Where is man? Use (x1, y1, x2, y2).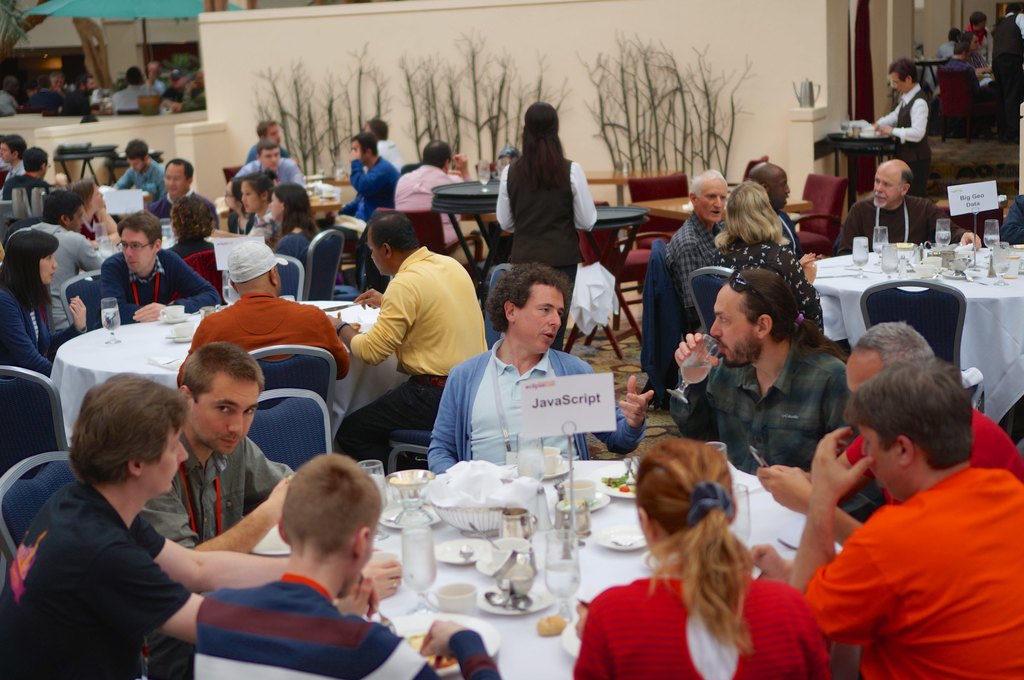
(121, 136, 171, 206).
